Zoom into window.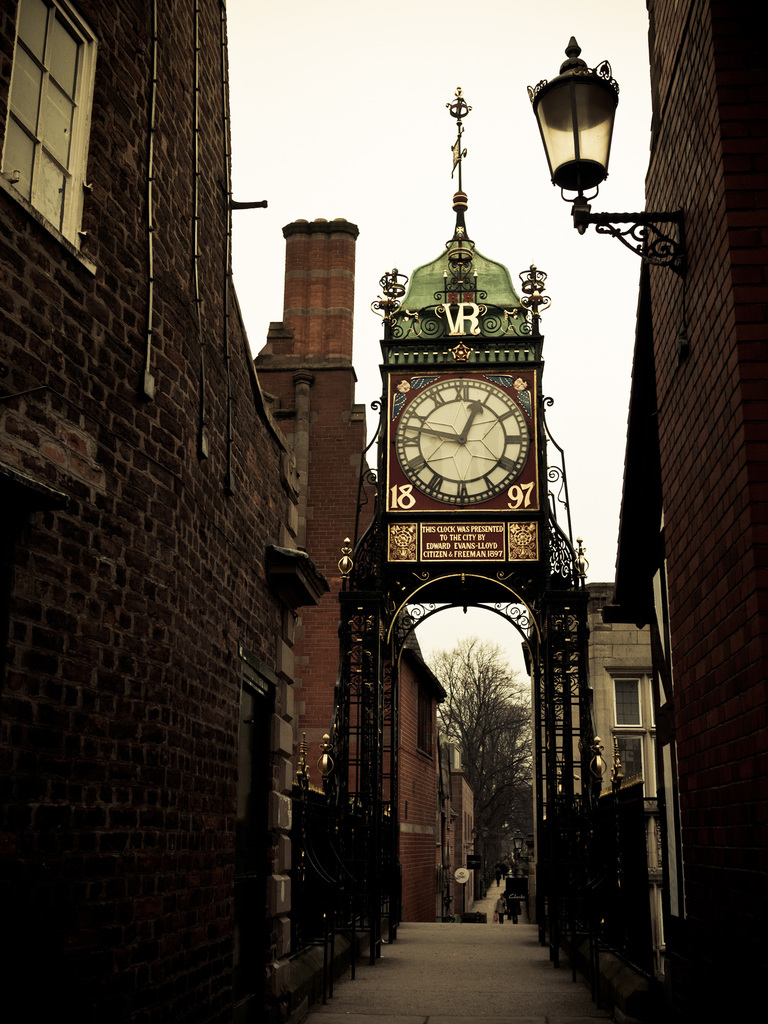
Zoom target: BBox(0, 0, 105, 237).
